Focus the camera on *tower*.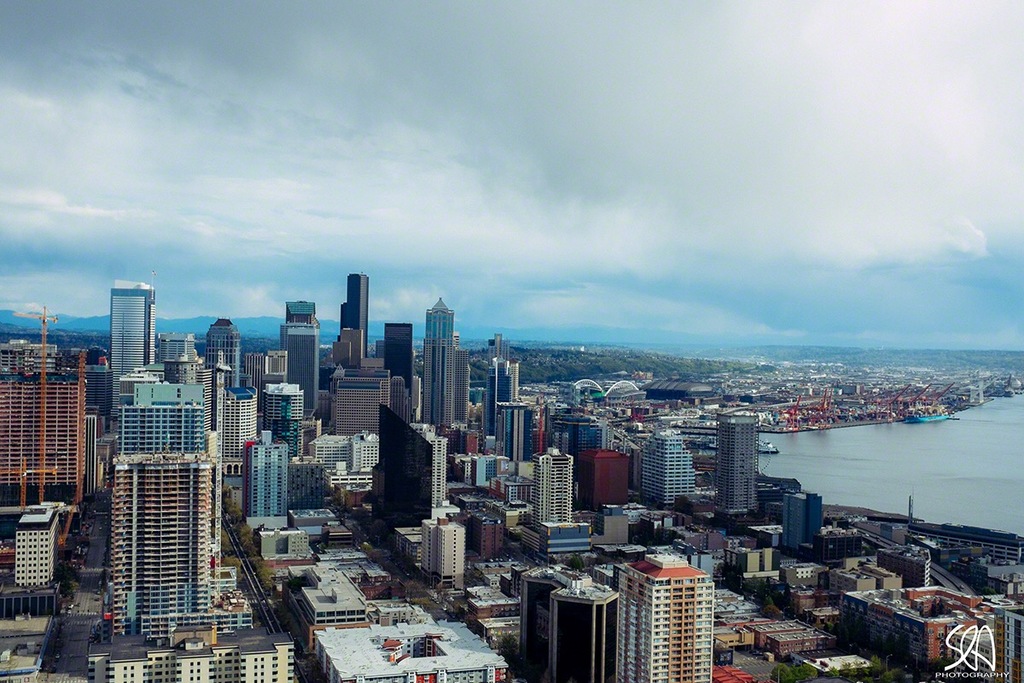
Focus region: [left=387, top=315, right=422, bottom=373].
